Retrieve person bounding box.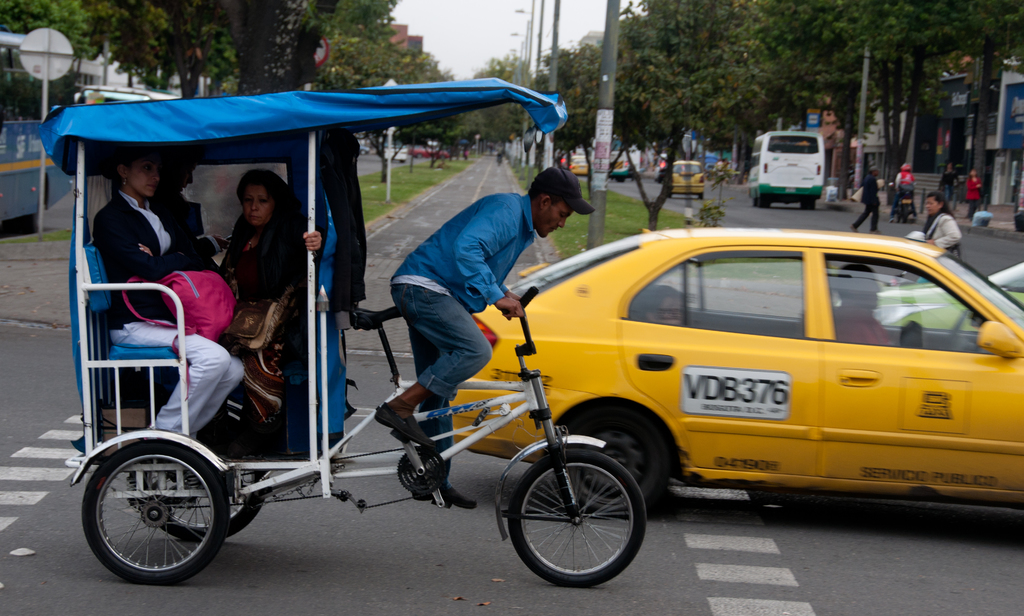
Bounding box: [left=708, top=159, right=725, bottom=192].
